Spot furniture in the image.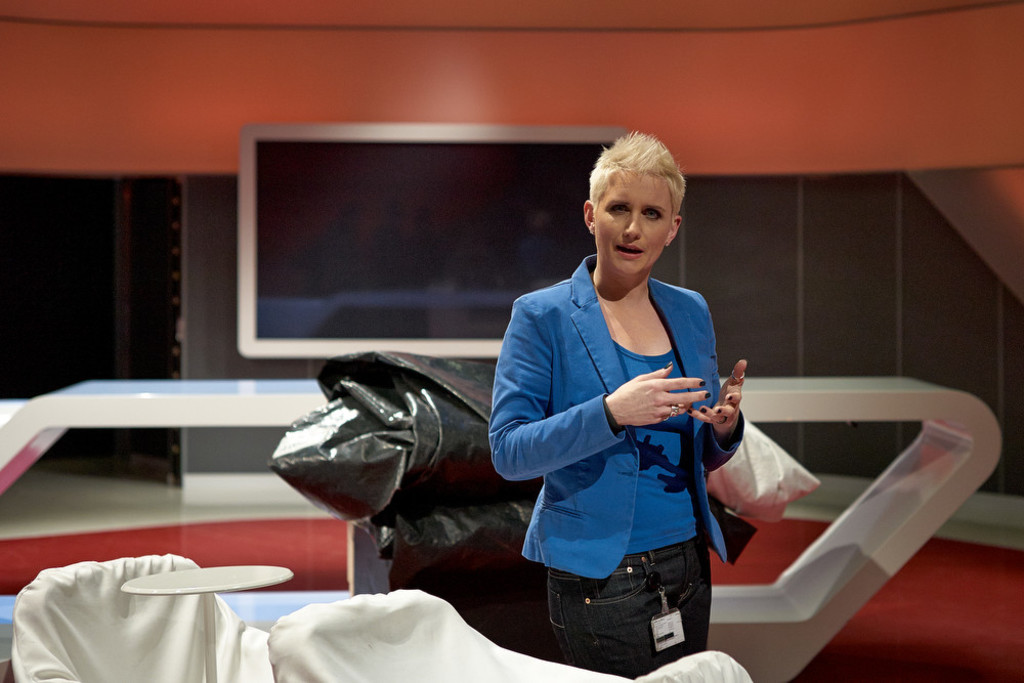
furniture found at box(267, 591, 631, 682).
